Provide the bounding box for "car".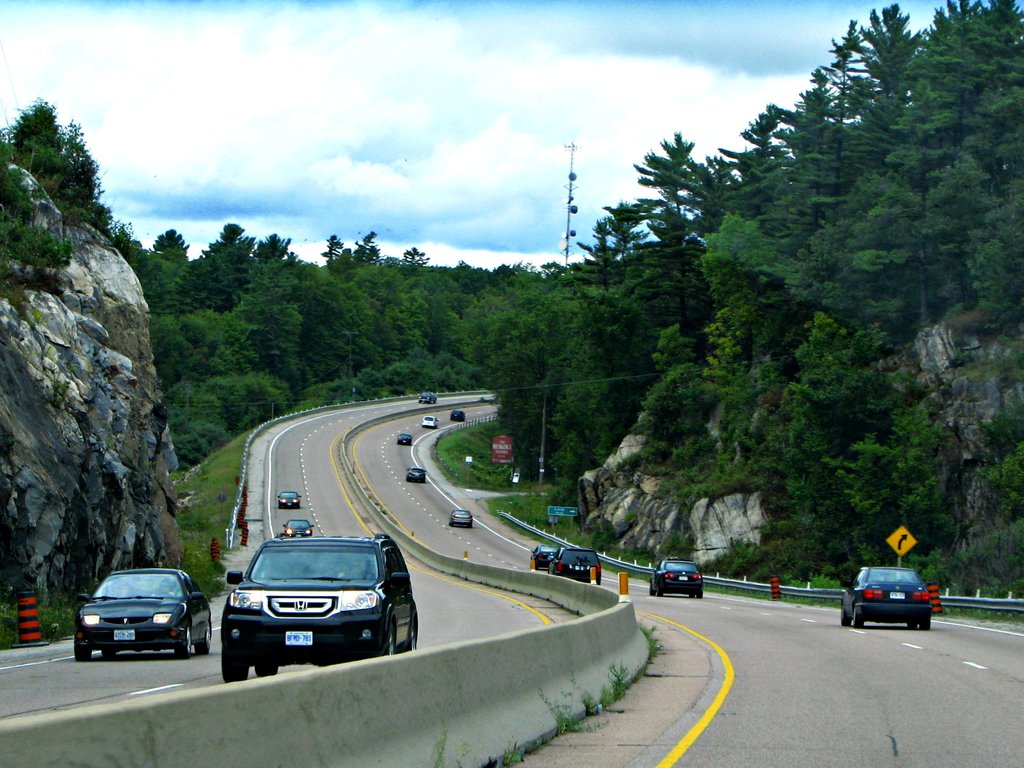
x1=417, y1=395, x2=436, y2=401.
